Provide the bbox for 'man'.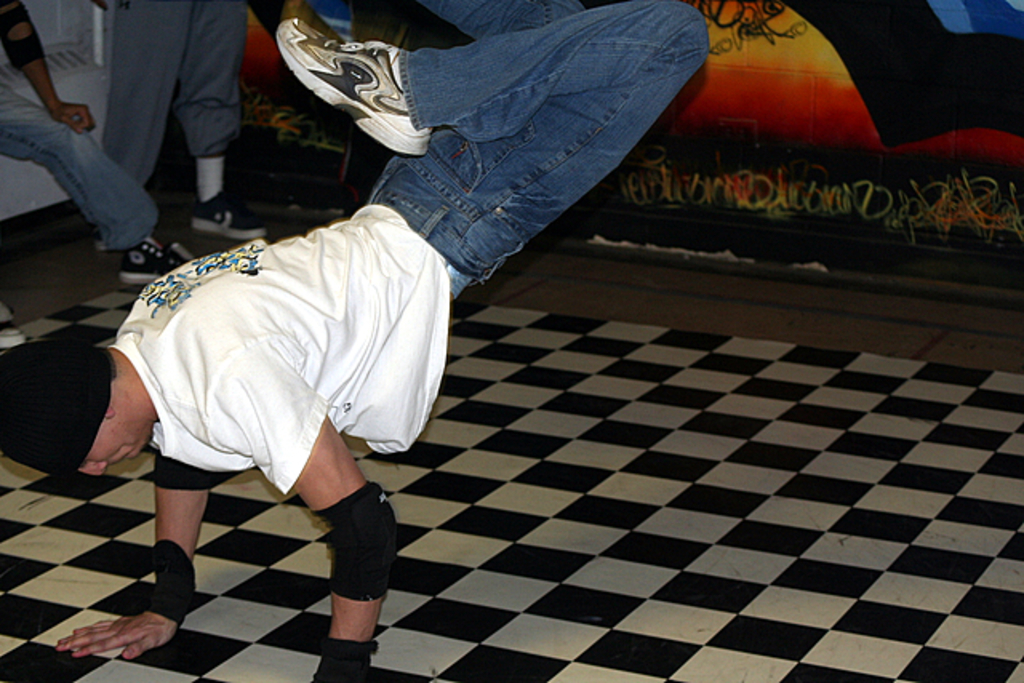
rect(0, 0, 710, 681).
